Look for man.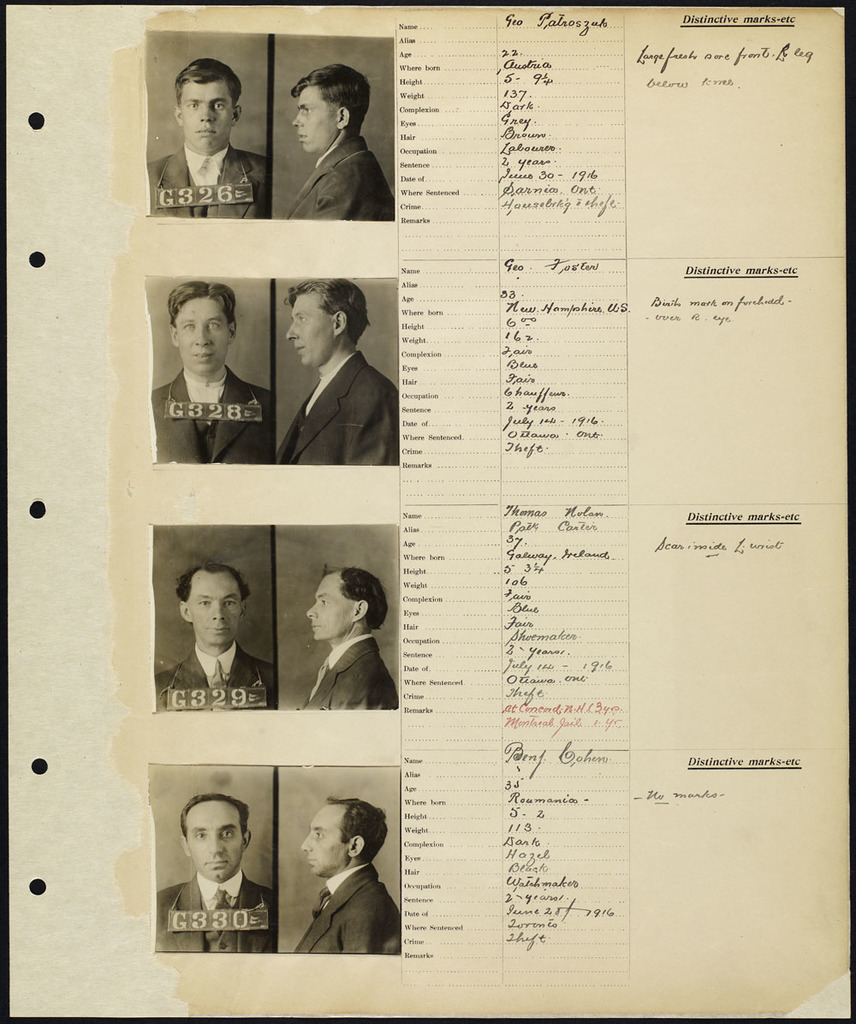
Found: x1=158, y1=792, x2=268, y2=953.
